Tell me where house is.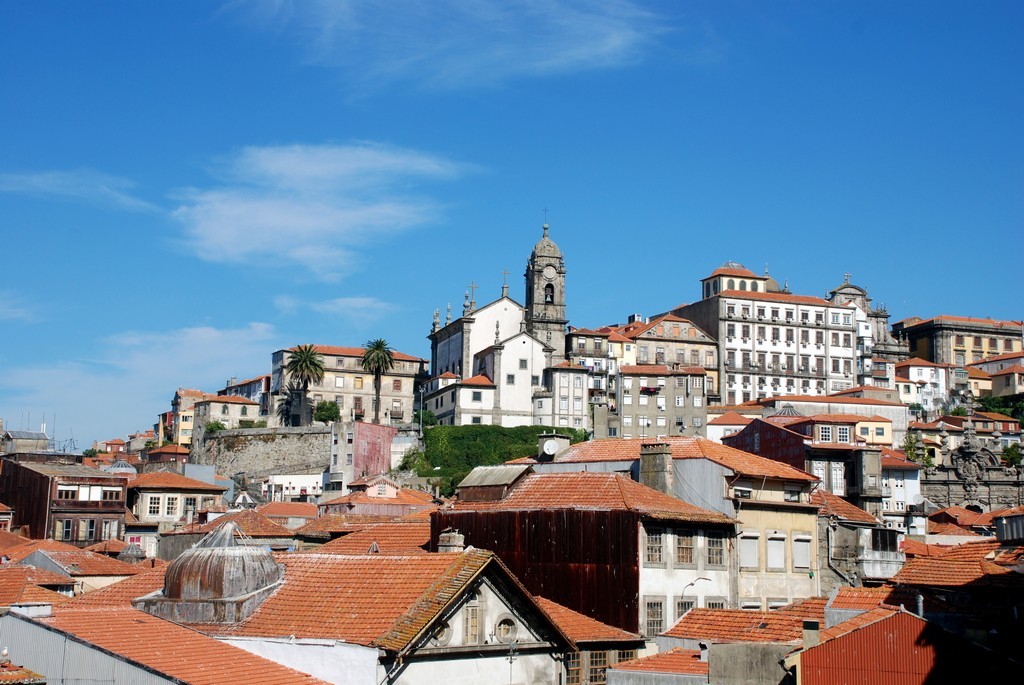
house is at 300, 526, 464, 549.
